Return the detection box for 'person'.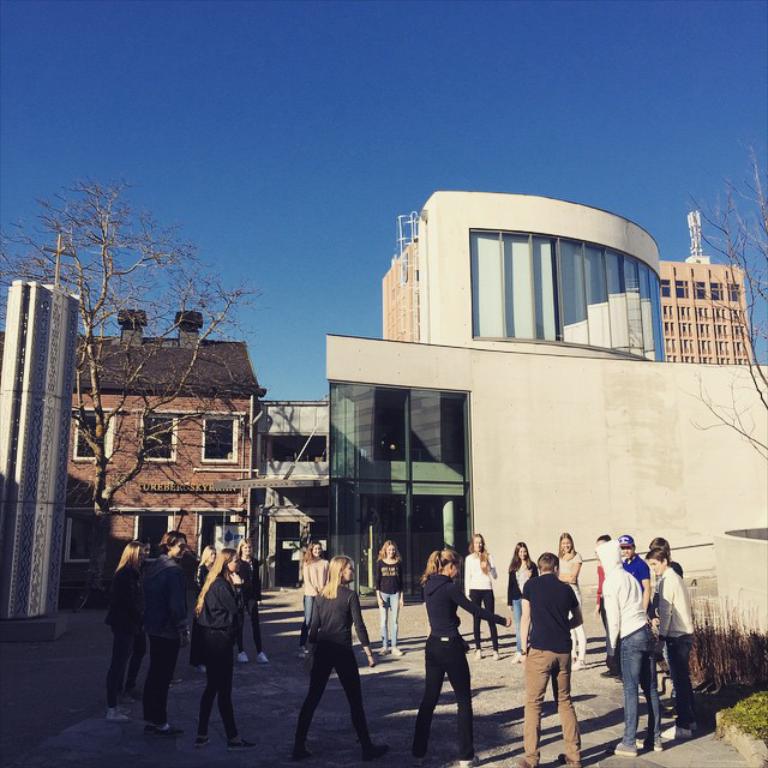
(x1=403, y1=544, x2=476, y2=764).
